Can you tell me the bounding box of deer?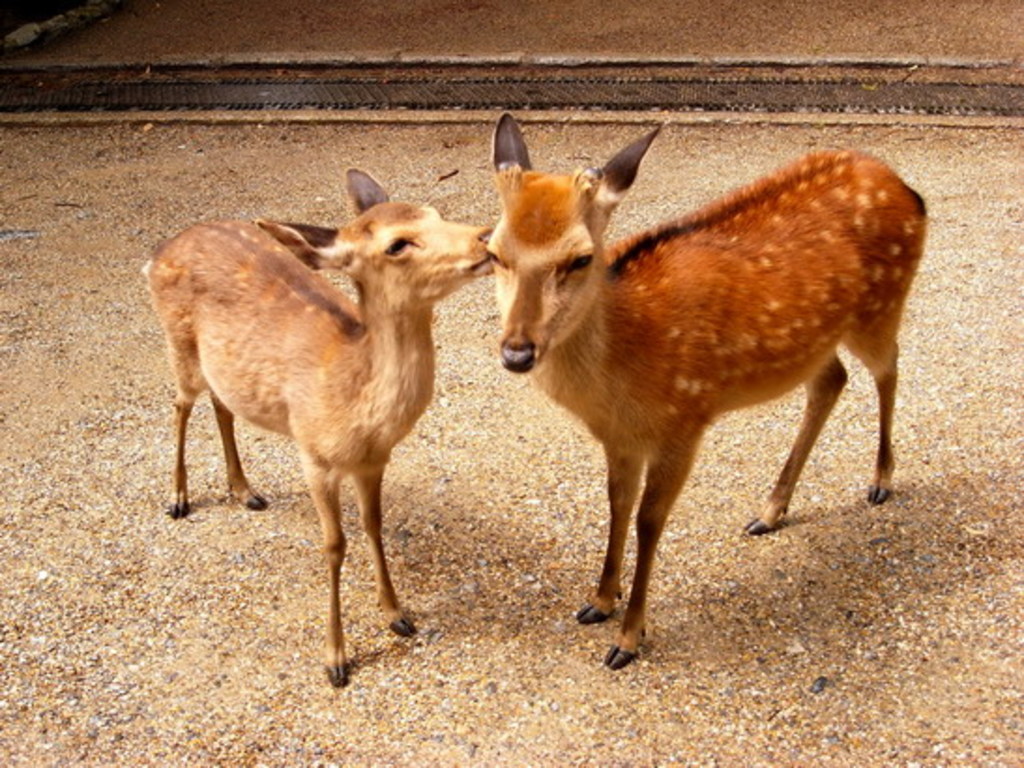
(x1=485, y1=112, x2=929, y2=672).
